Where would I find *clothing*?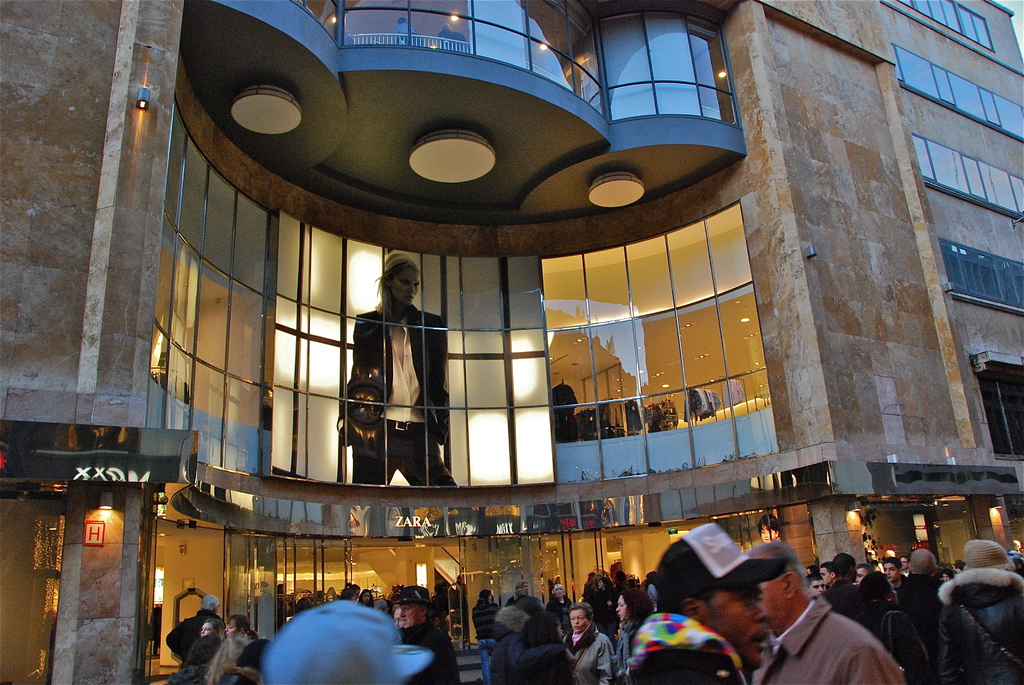
At x1=563 y1=625 x2=614 y2=684.
